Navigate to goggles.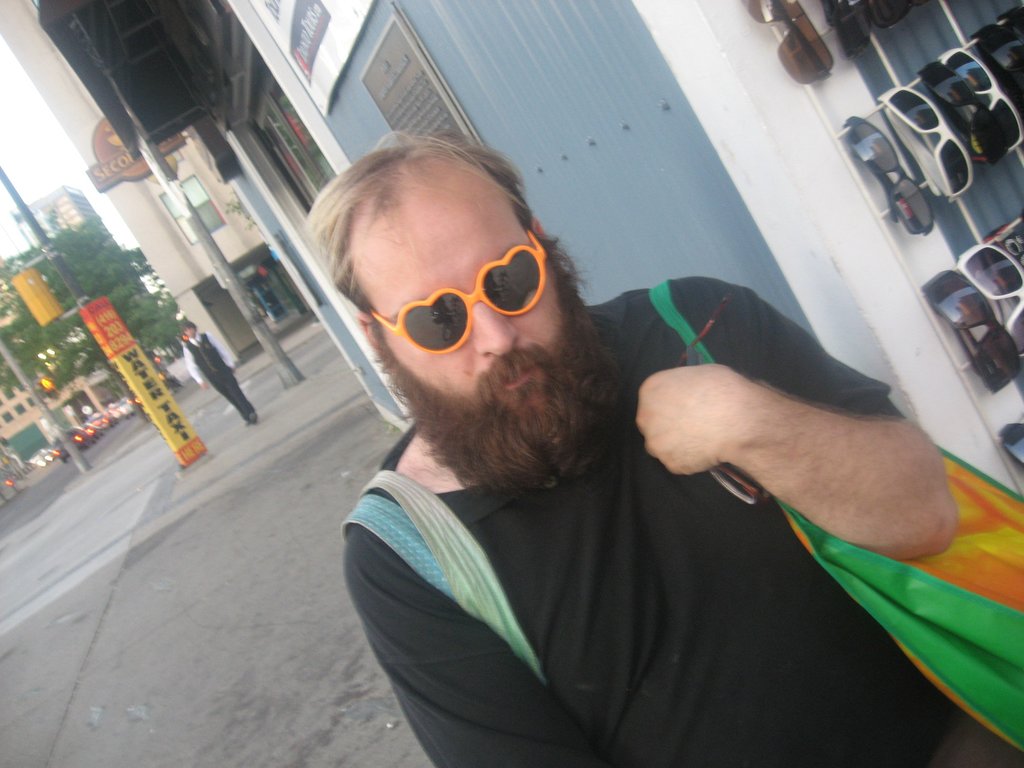
Navigation target: BBox(920, 268, 1023, 396).
